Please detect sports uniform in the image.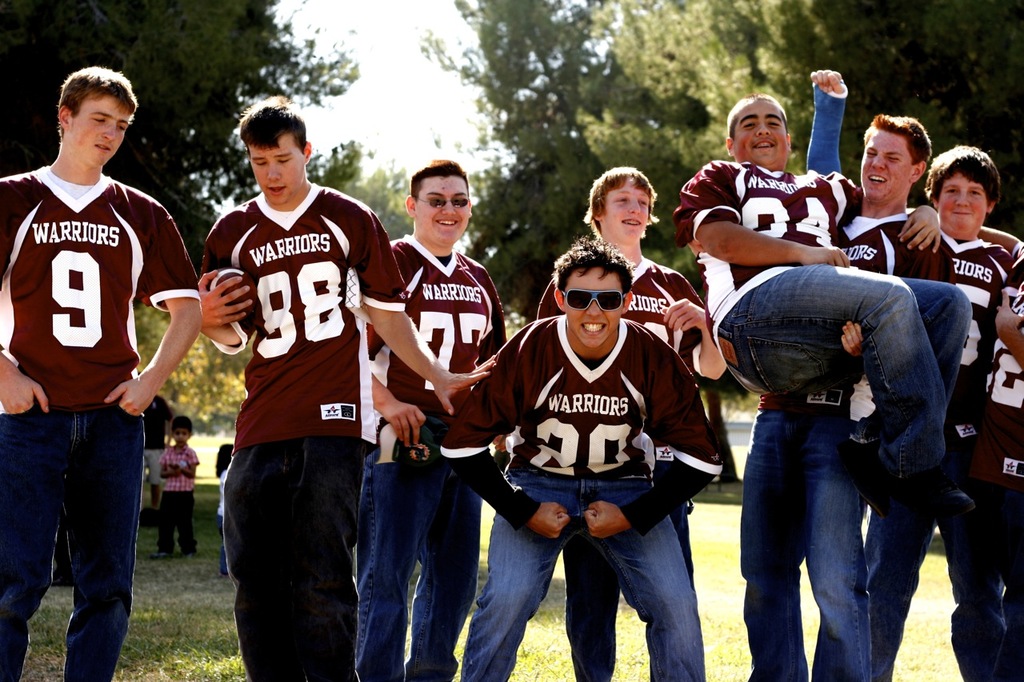
locate(535, 258, 714, 368).
